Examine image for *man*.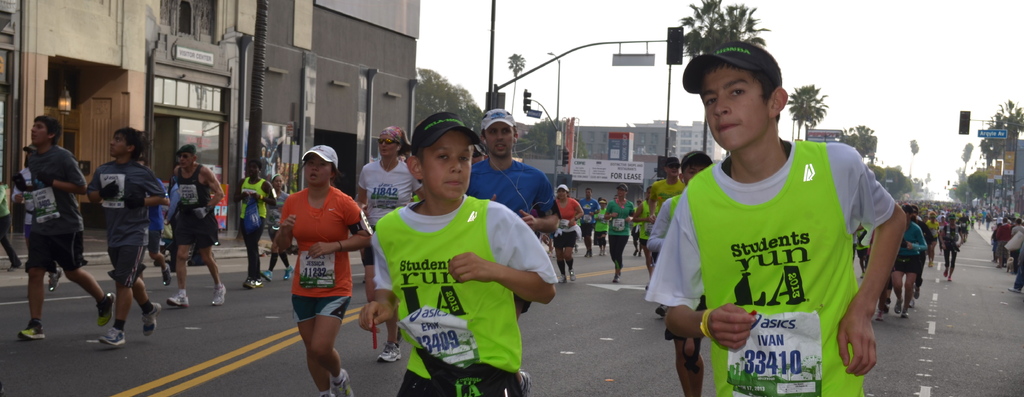
Examination result: locate(12, 106, 92, 331).
